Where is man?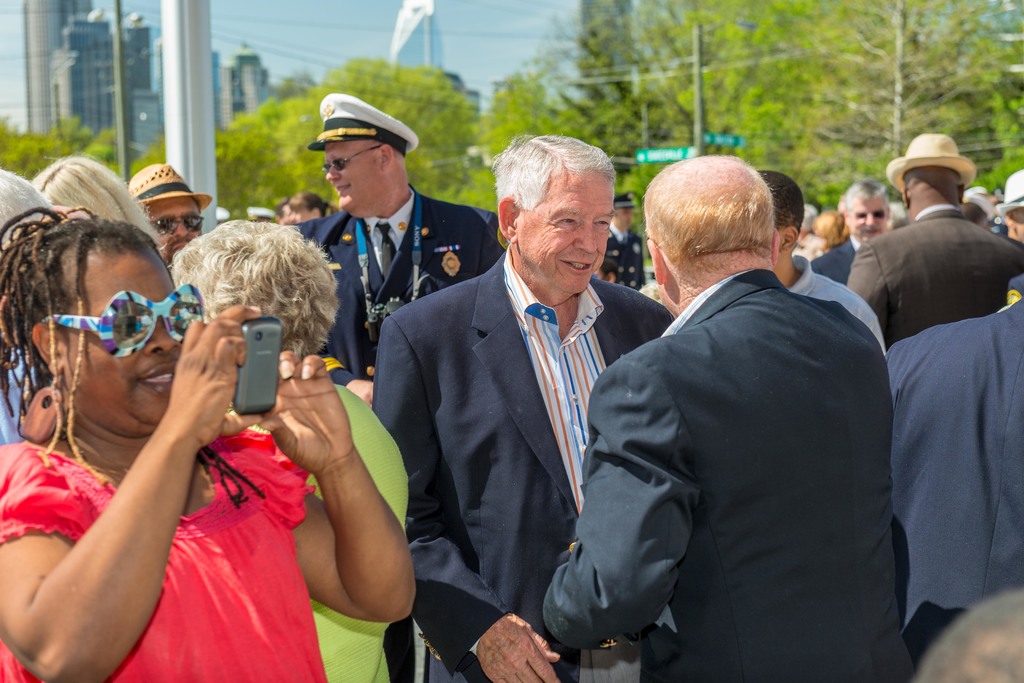
915, 591, 1023, 682.
